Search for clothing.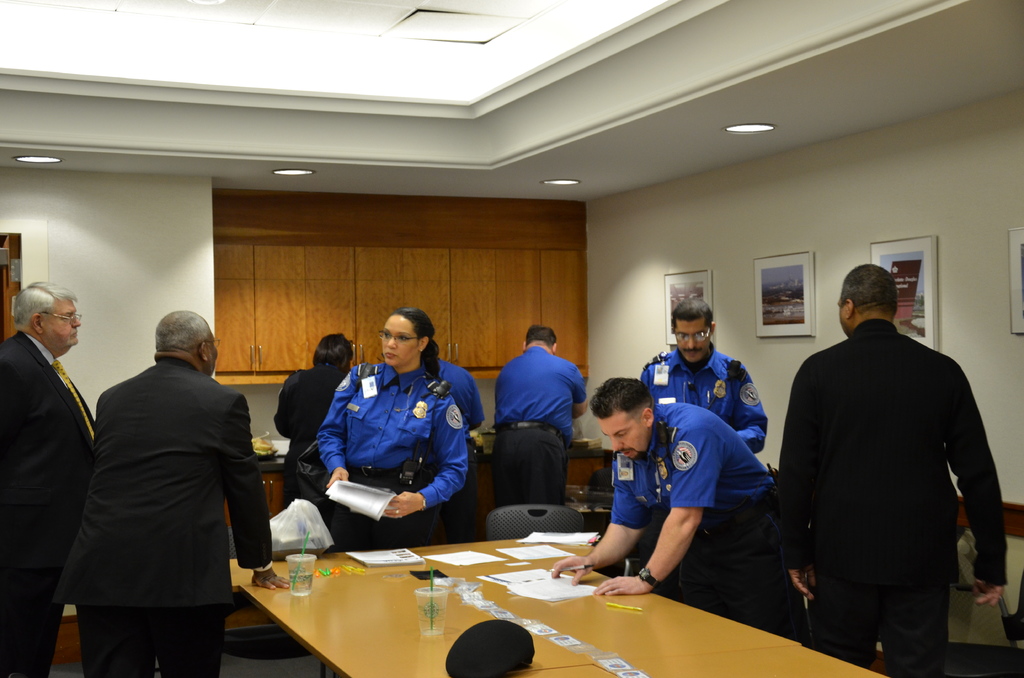
Found at [x1=438, y1=361, x2=480, y2=537].
